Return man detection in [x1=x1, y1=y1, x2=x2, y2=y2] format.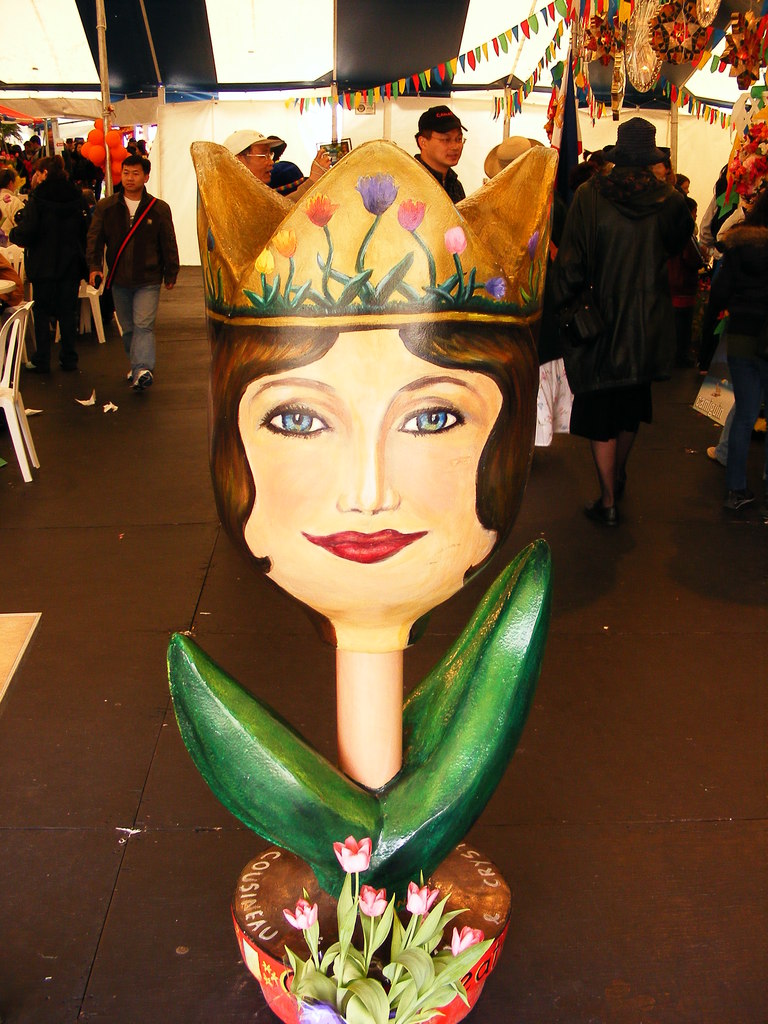
[x1=93, y1=154, x2=180, y2=396].
